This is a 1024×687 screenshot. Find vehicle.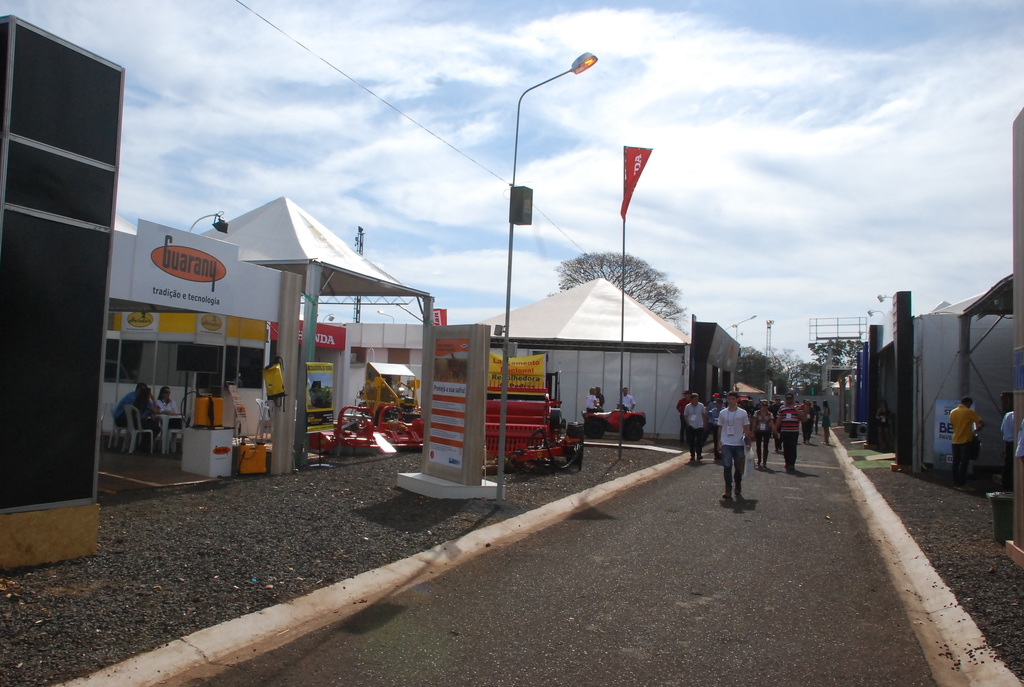
Bounding box: l=308, t=380, r=331, b=409.
